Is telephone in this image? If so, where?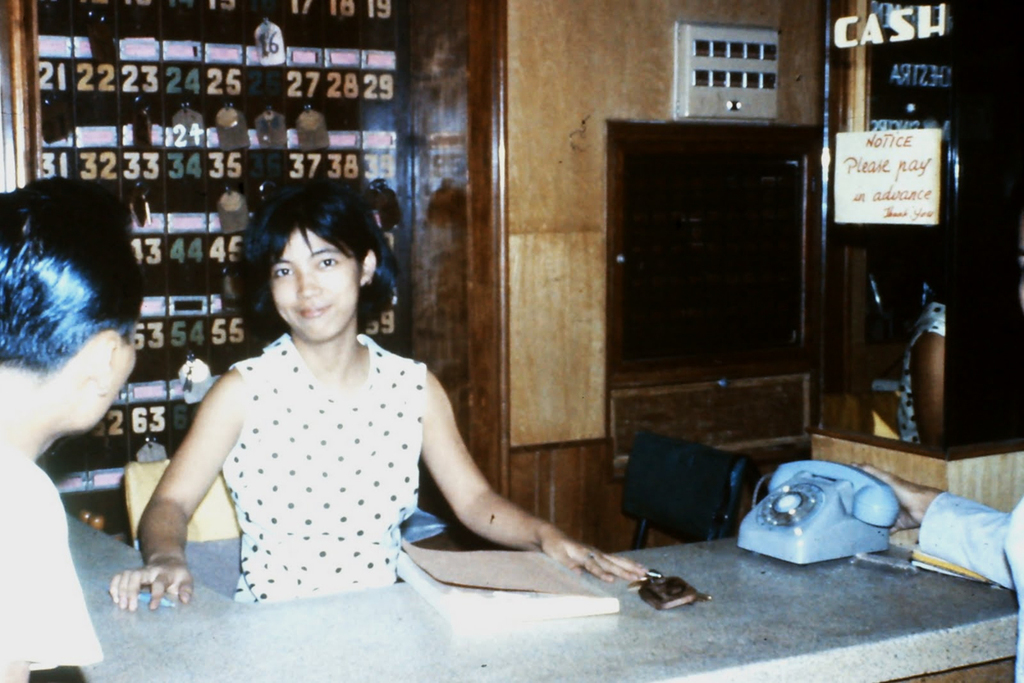
Yes, at [left=734, top=462, right=901, bottom=565].
